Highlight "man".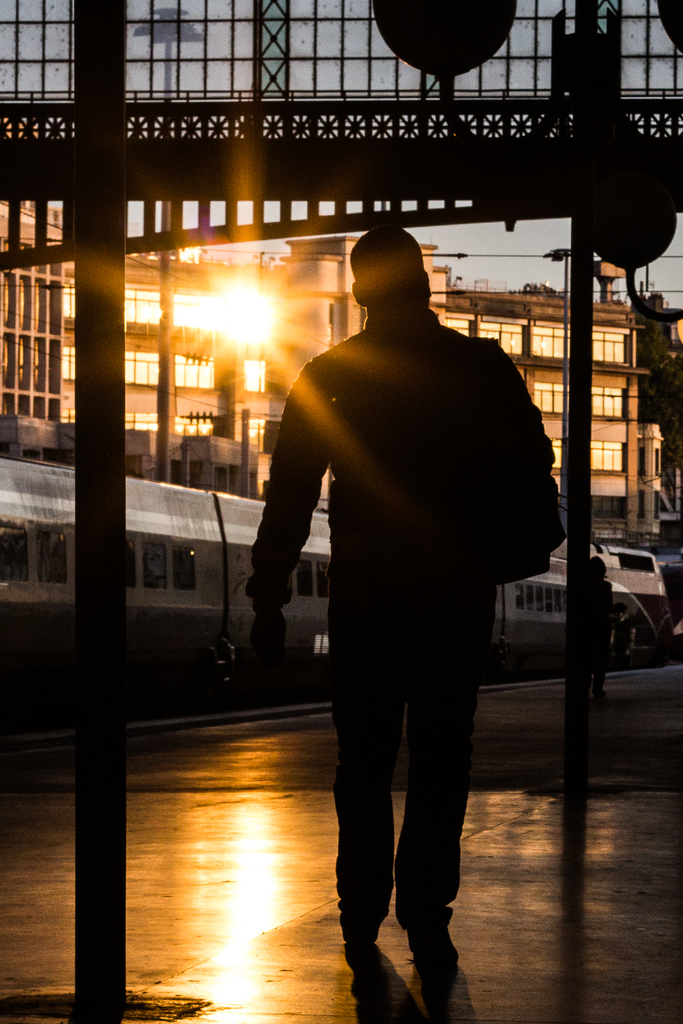
Highlighted region: (247,207,549,991).
